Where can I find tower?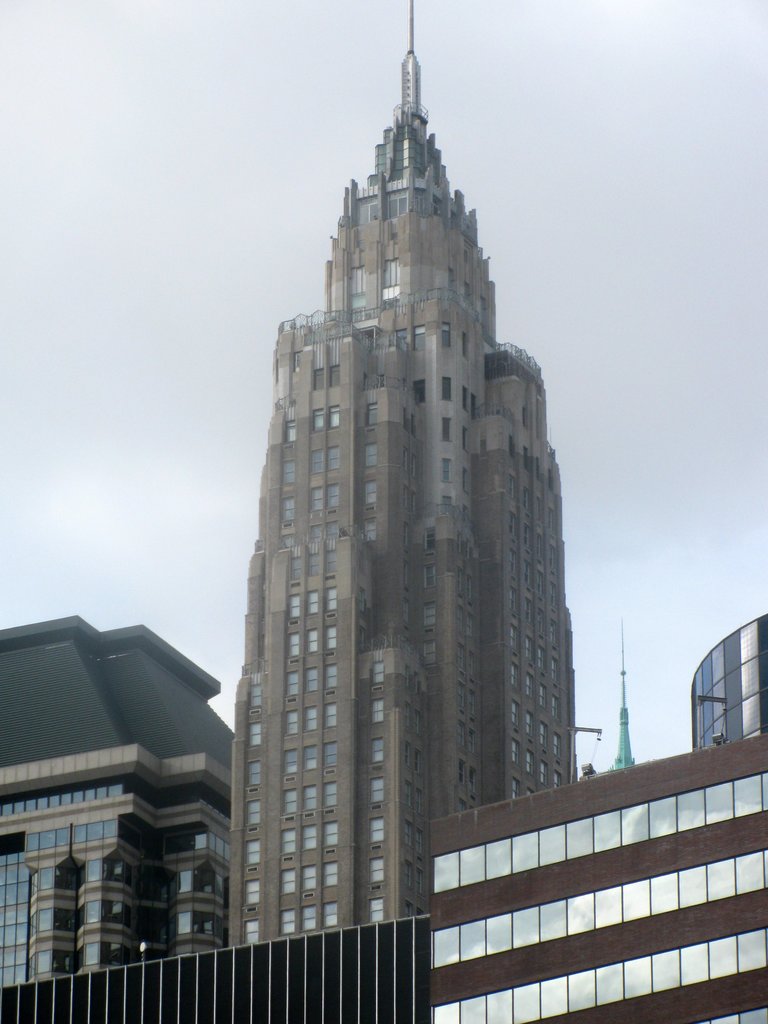
You can find it at bbox=[431, 724, 767, 1023].
